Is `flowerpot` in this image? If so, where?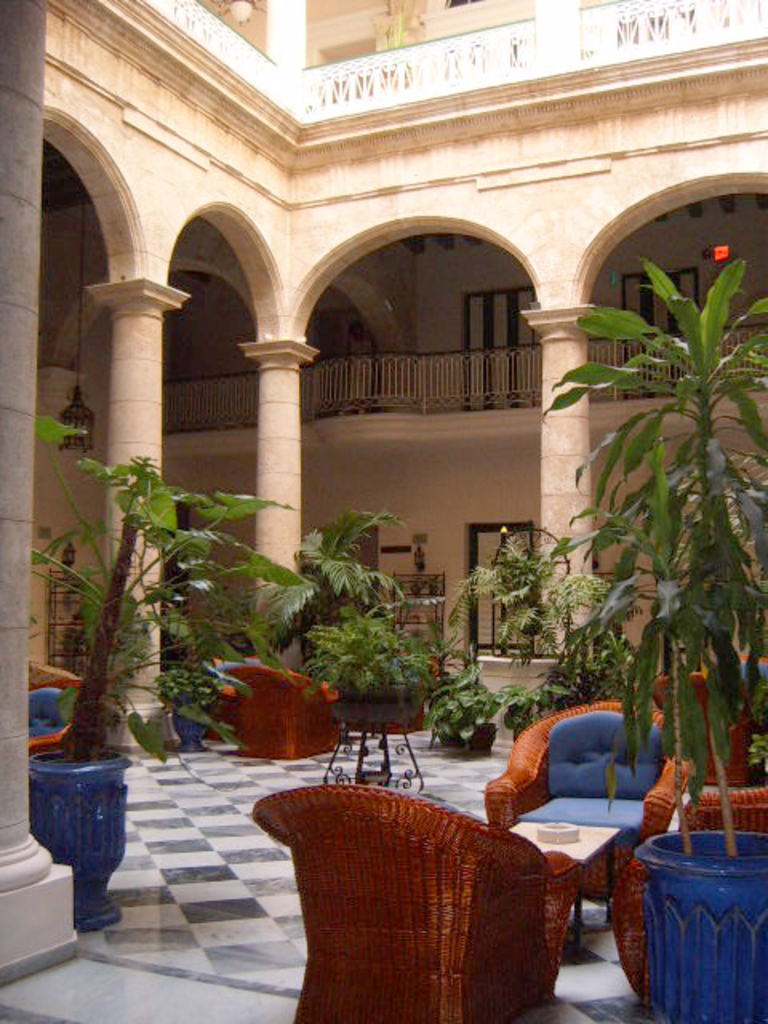
Yes, at pyautogui.locateOnScreen(27, 757, 133, 917).
